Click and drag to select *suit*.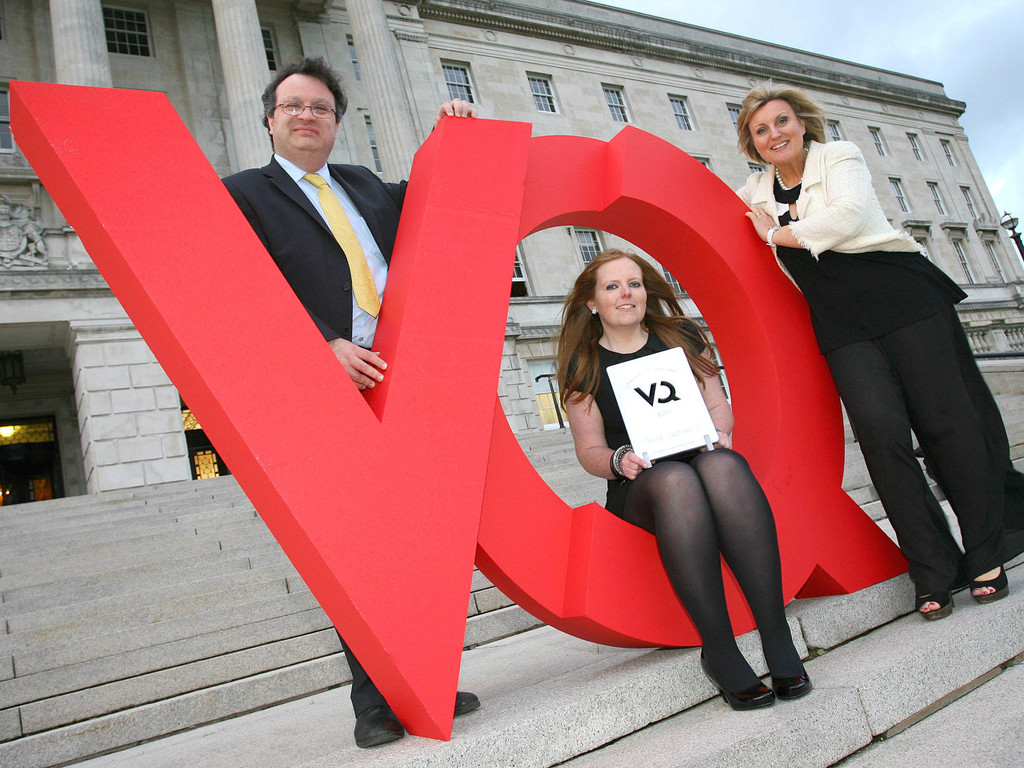
Selection: pyautogui.locateOnScreen(730, 135, 923, 295).
